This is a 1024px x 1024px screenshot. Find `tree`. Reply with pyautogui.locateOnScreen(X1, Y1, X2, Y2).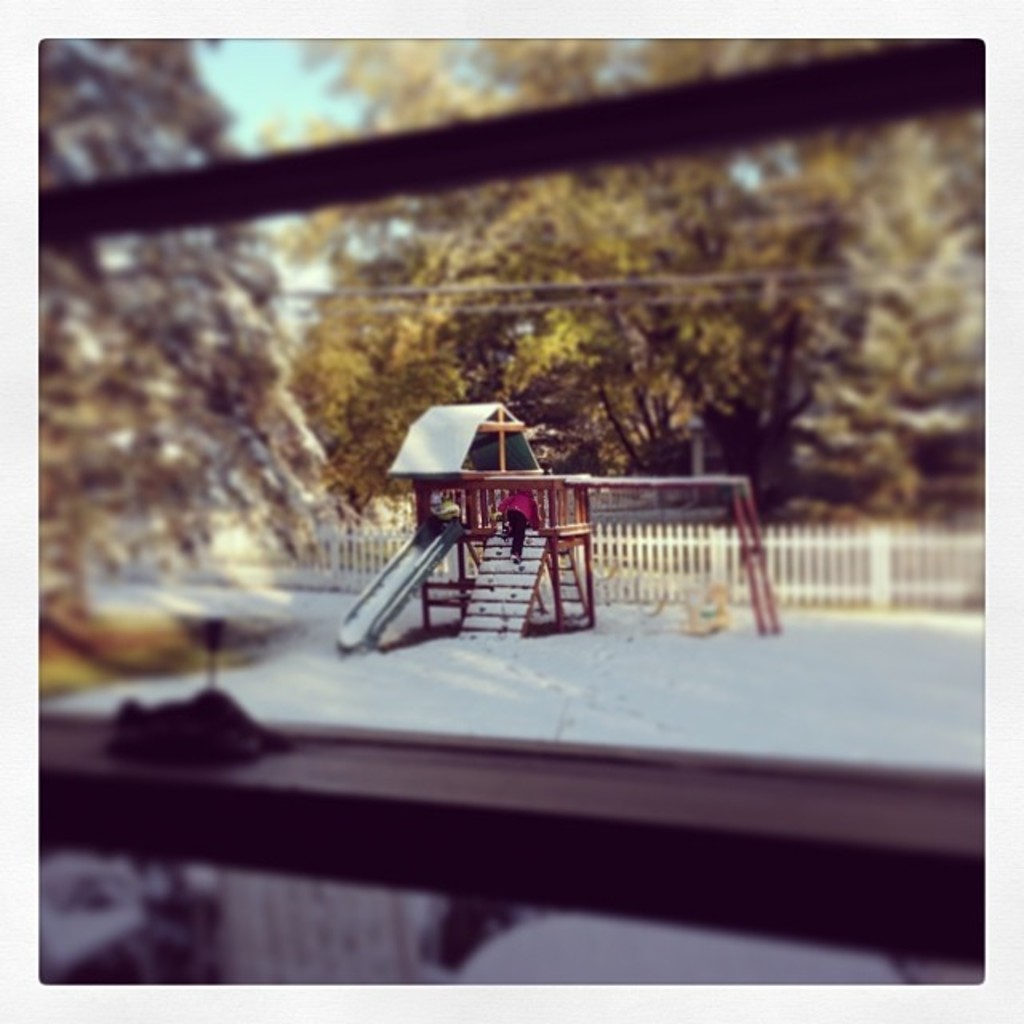
pyautogui.locateOnScreen(13, 40, 326, 600).
